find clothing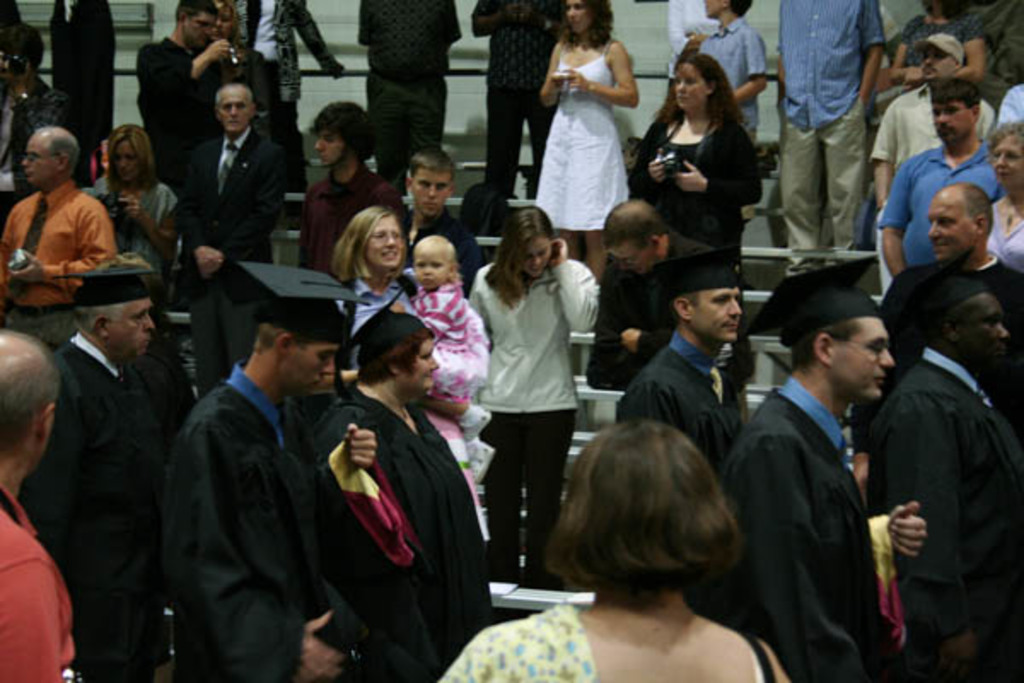
crop(0, 73, 75, 212)
